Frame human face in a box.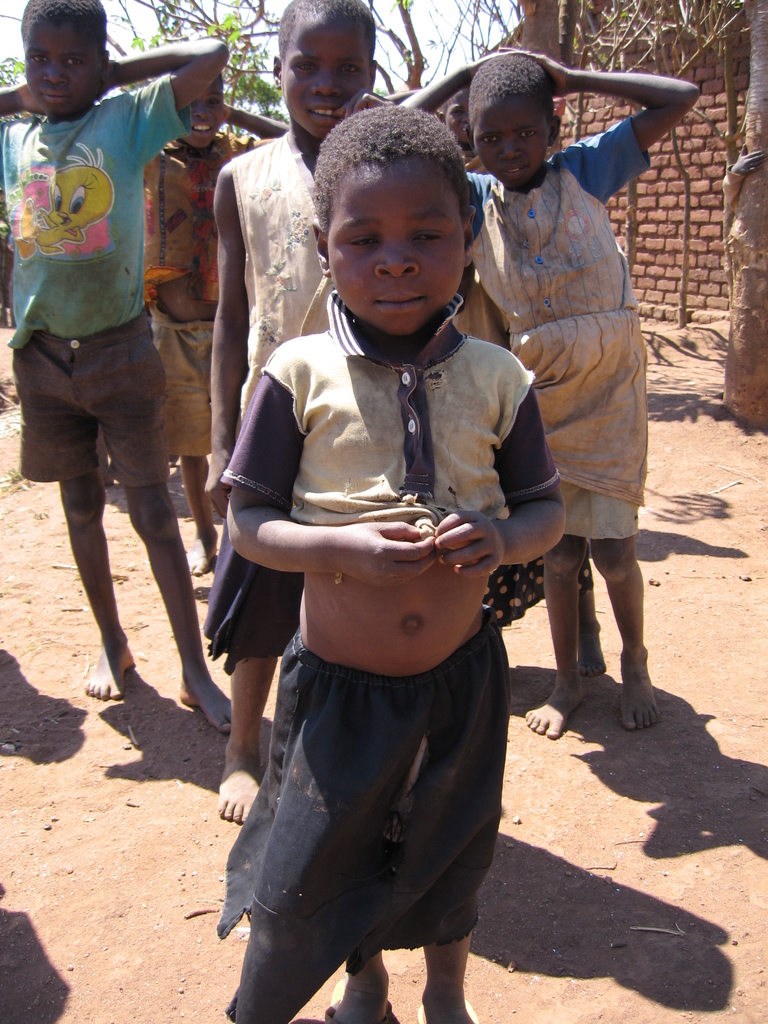
286,18,375,144.
